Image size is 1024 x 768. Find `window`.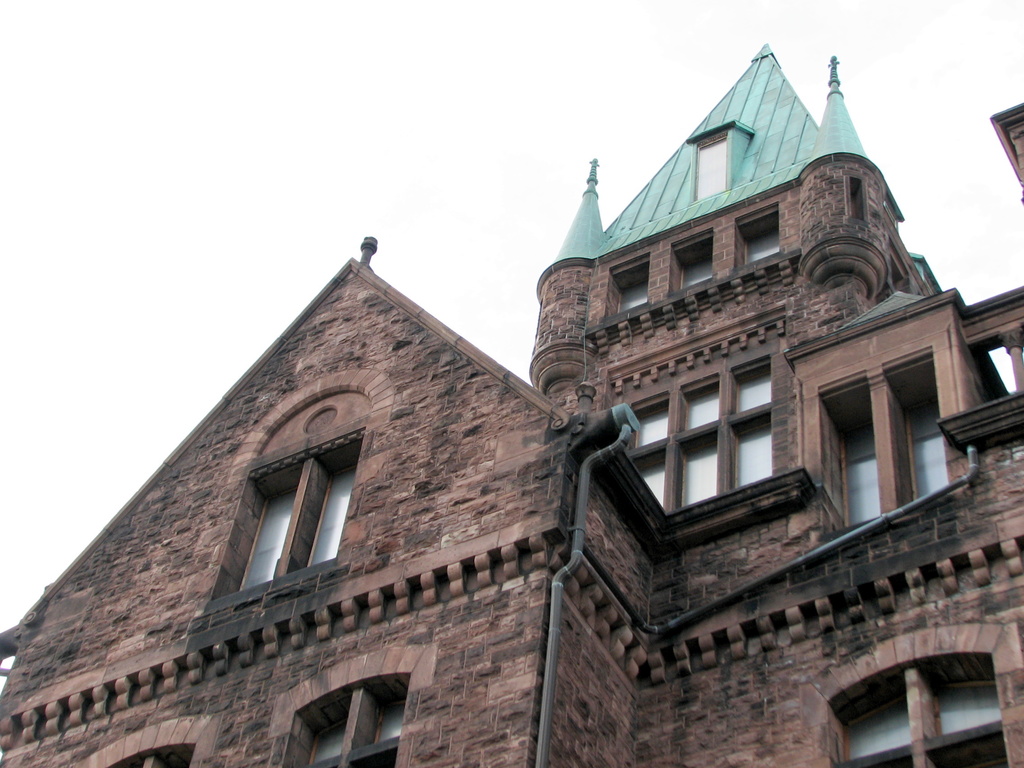
[left=735, top=202, right=783, bottom=269].
